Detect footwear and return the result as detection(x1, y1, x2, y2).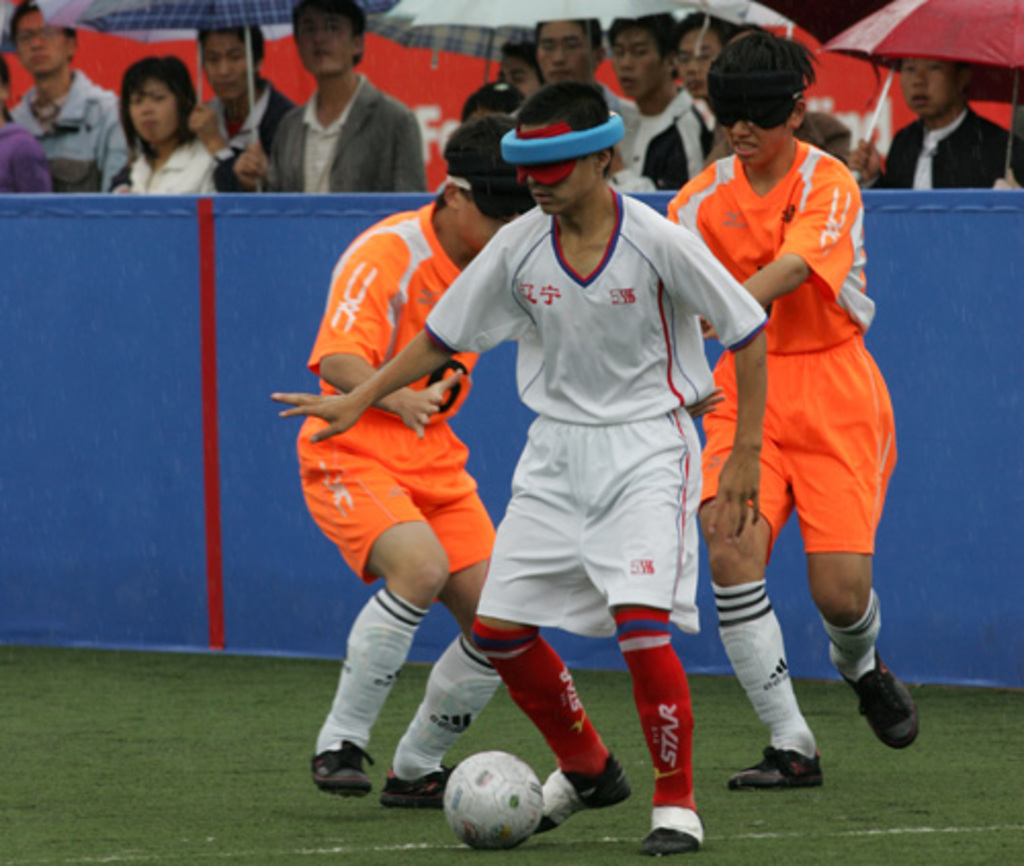
detection(532, 755, 629, 825).
